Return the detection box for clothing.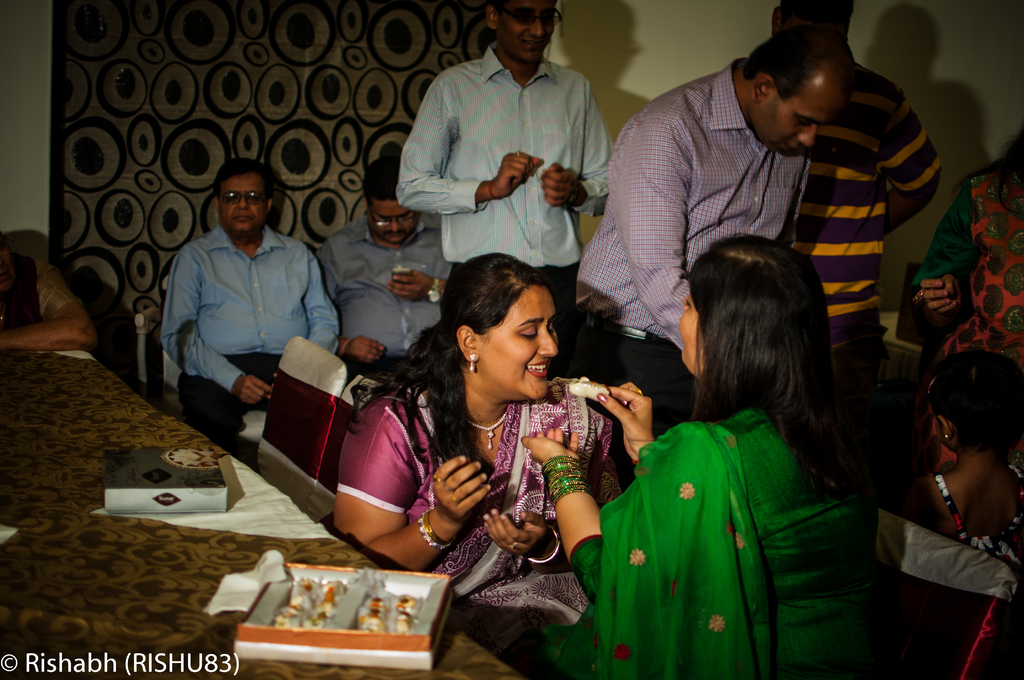
0,252,58,326.
